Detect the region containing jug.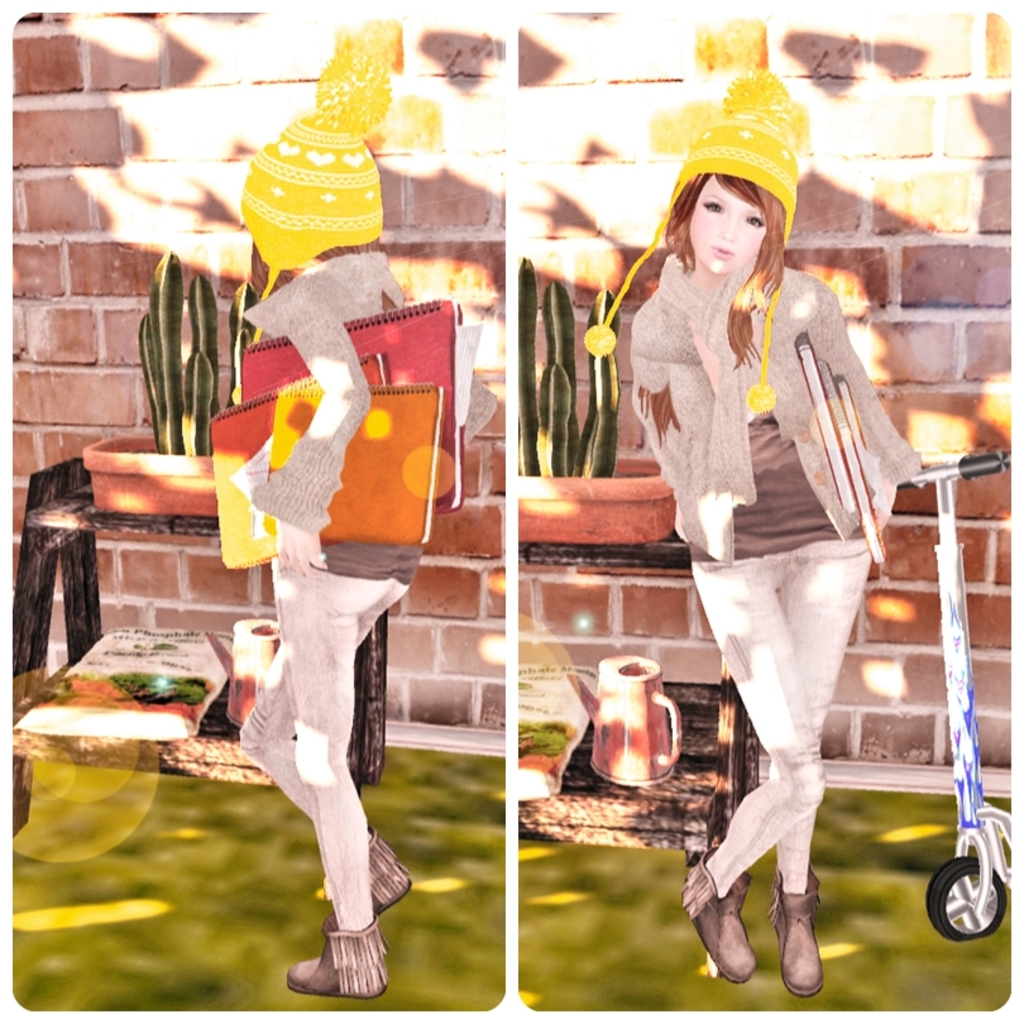
x1=570 y1=675 x2=695 y2=805.
